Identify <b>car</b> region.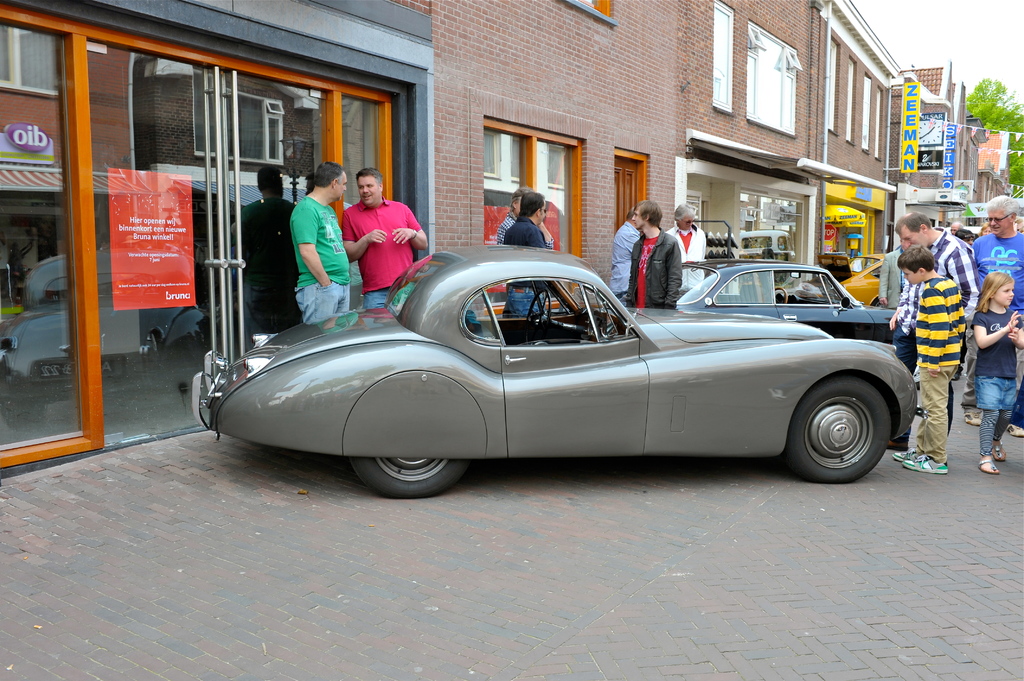
Region: [842, 258, 886, 304].
